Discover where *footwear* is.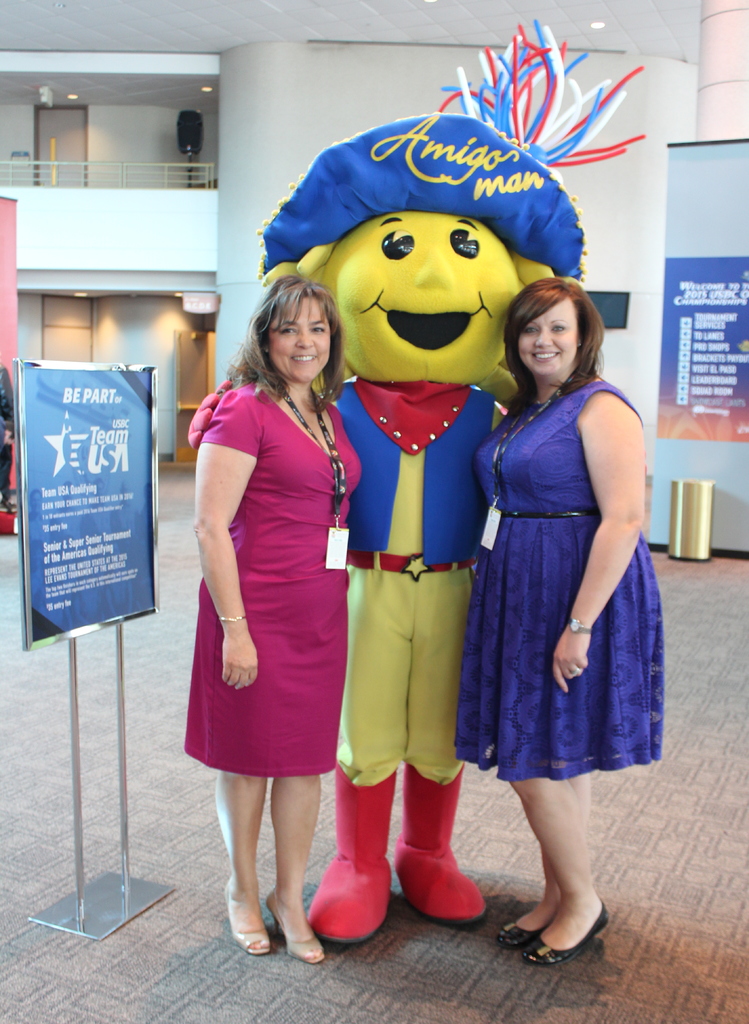
Discovered at 398:831:487:927.
